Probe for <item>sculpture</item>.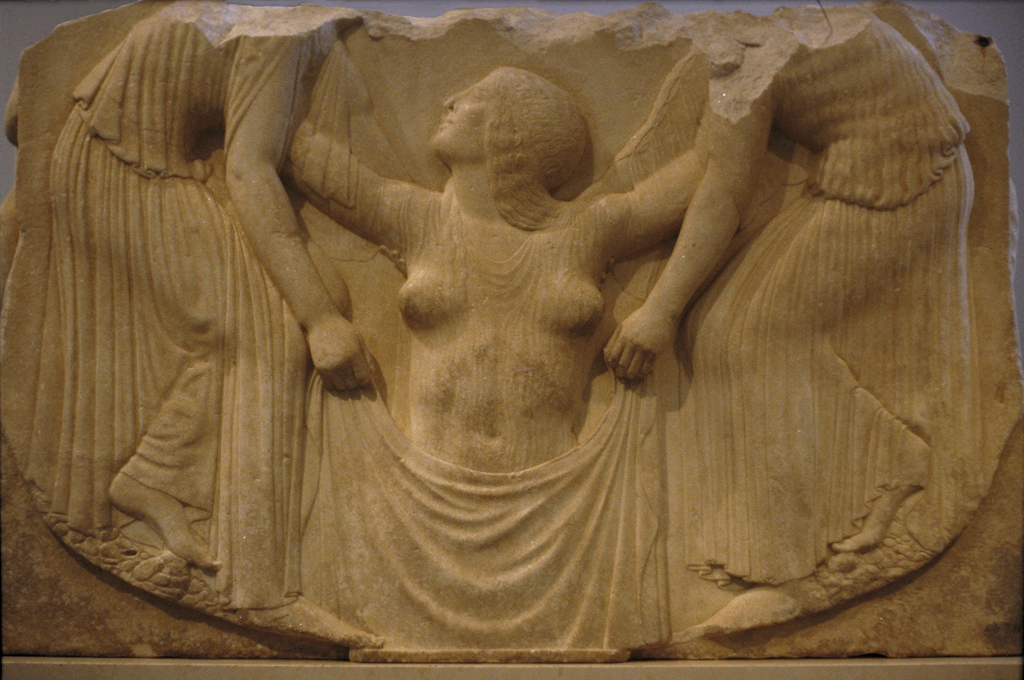
Probe result: (0, 0, 1010, 658).
